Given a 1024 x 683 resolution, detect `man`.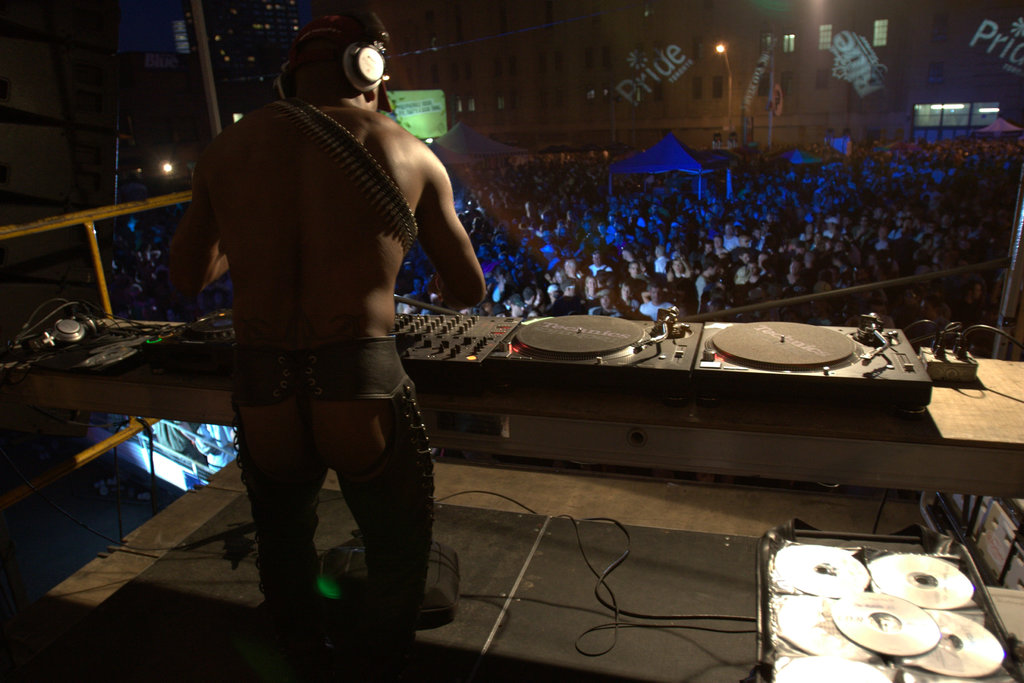
Rect(145, 0, 476, 673).
